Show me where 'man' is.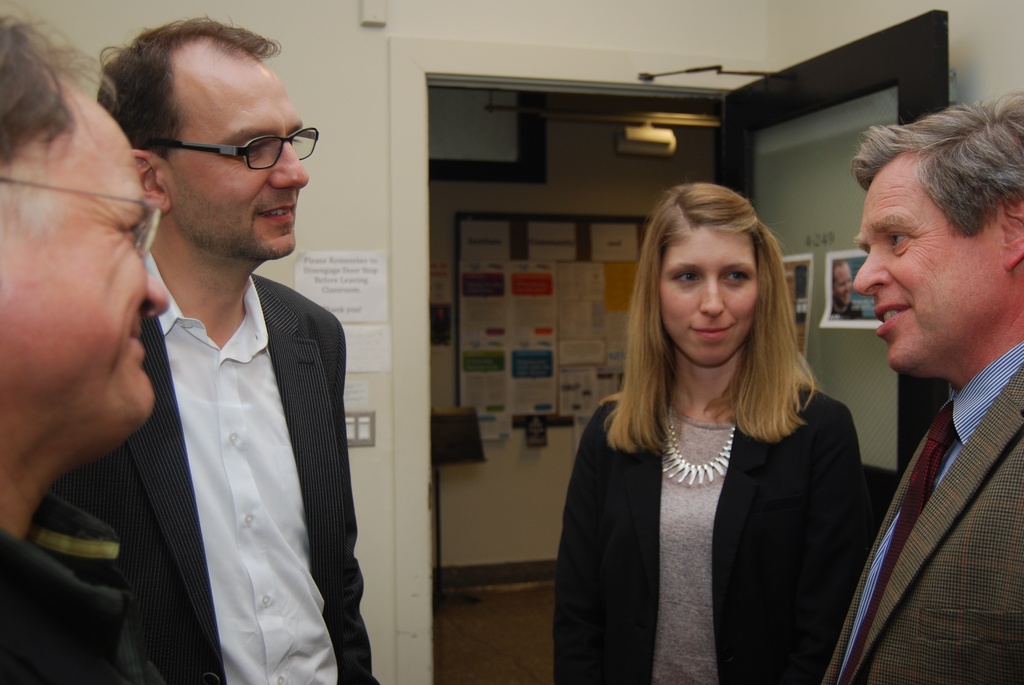
'man' is at {"x1": 0, "y1": 12, "x2": 170, "y2": 684}.
